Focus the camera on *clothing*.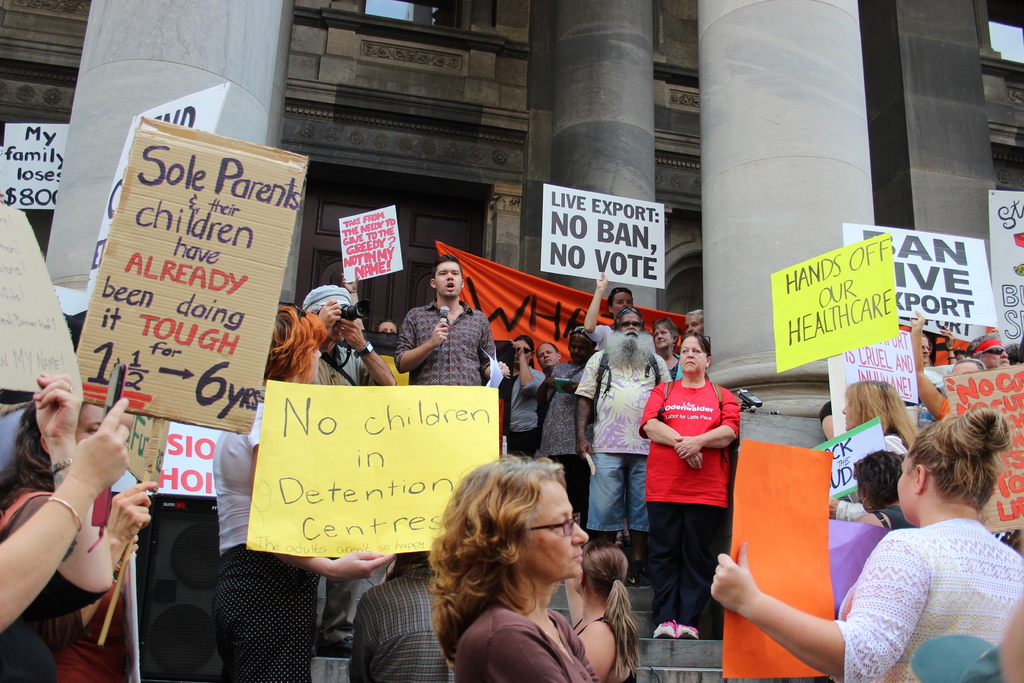
Focus region: x1=657 y1=389 x2=748 y2=627.
